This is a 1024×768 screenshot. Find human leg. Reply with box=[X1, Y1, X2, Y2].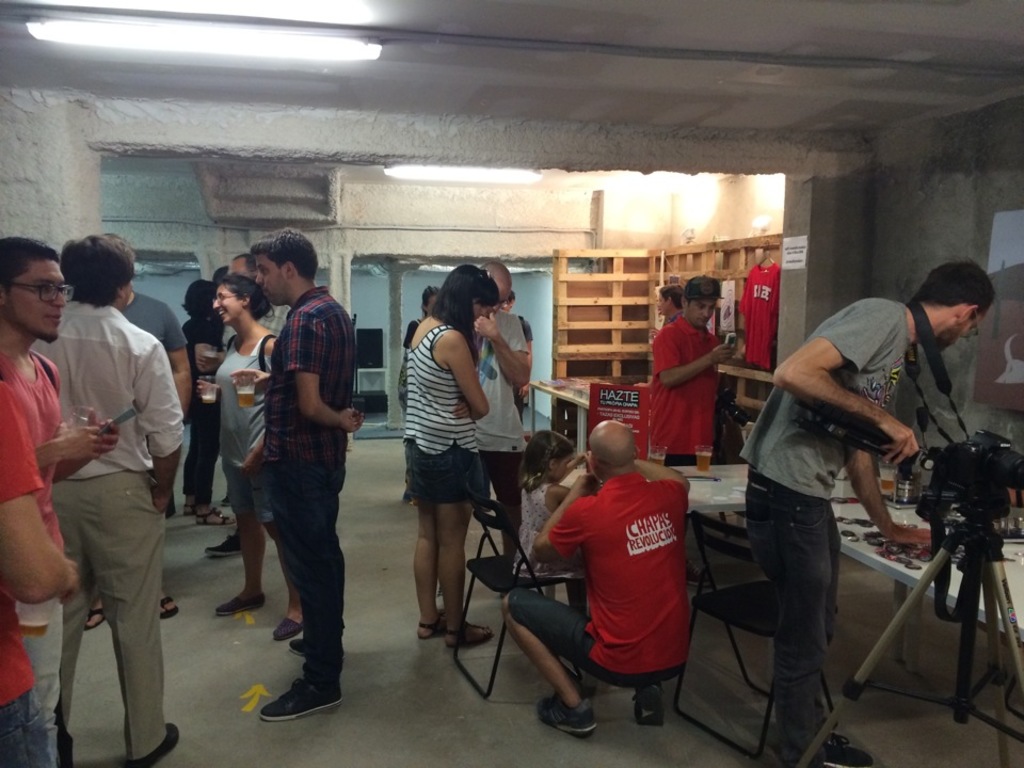
box=[90, 474, 174, 766].
